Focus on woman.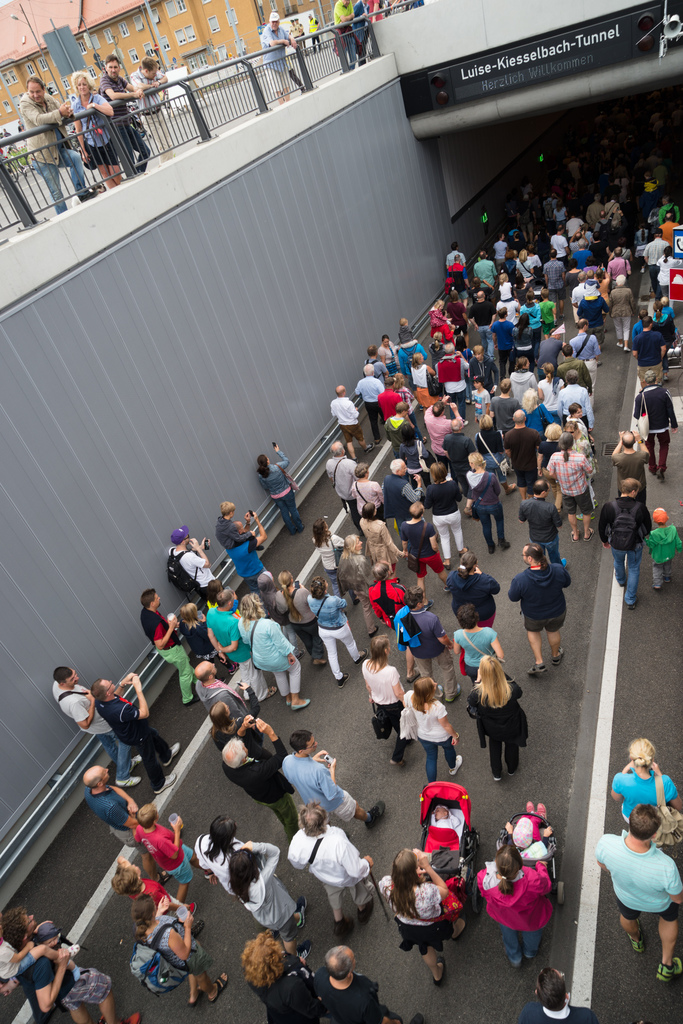
Focused at Rect(411, 350, 434, 419).
